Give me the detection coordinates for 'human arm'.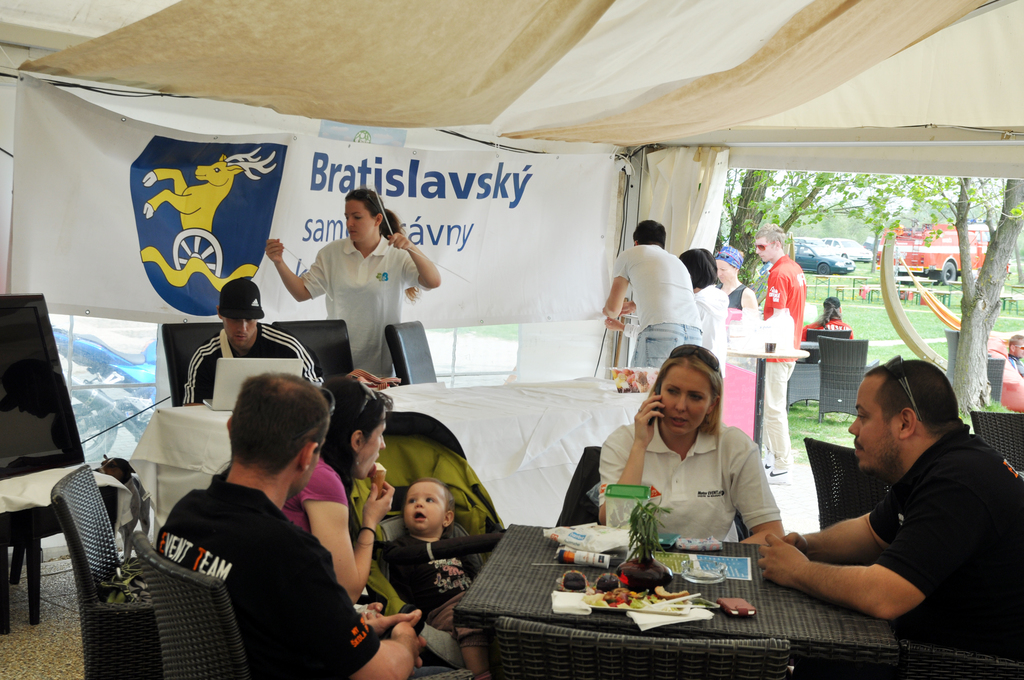
crop(598, 256, 632, 321).
